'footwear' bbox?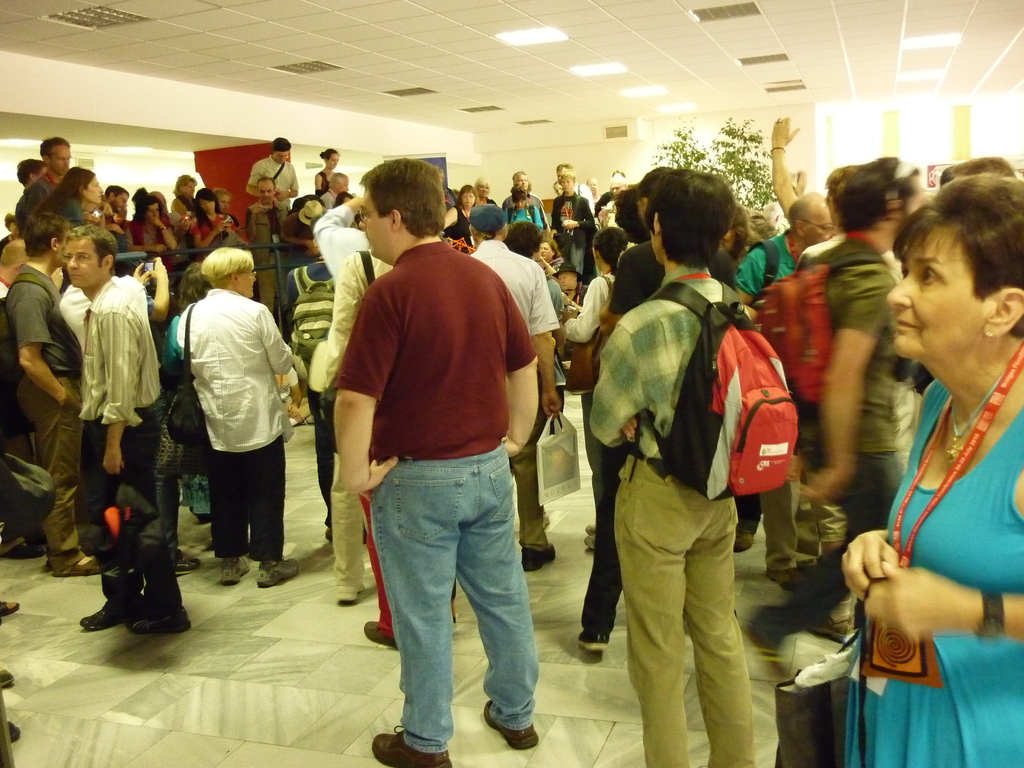
[137, 607, 189, 634]
